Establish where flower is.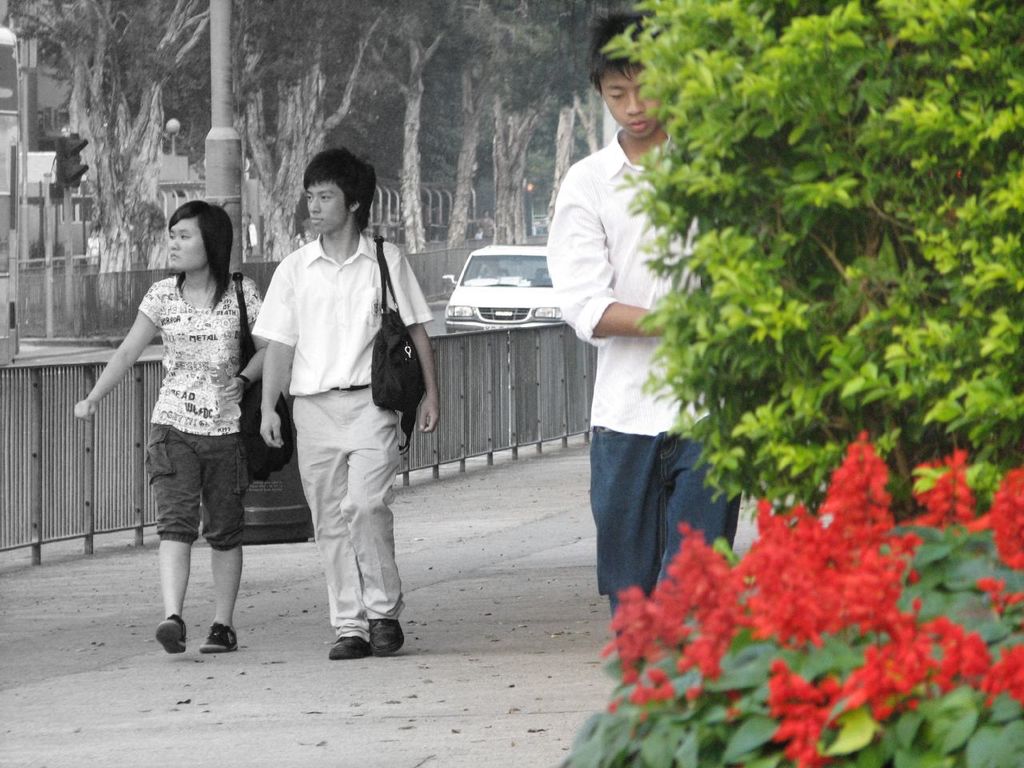
Established at <bbox>990, 463, 1023, 566</bbox>.
